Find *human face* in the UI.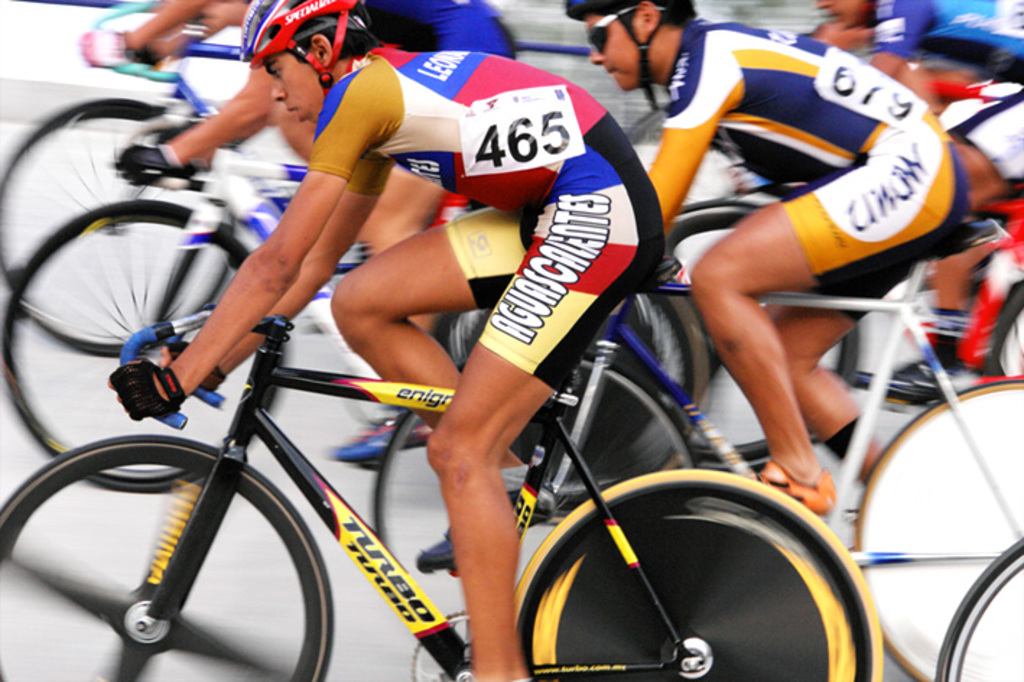
UI element at (left=816, top=0, right=867, bottom=29).
